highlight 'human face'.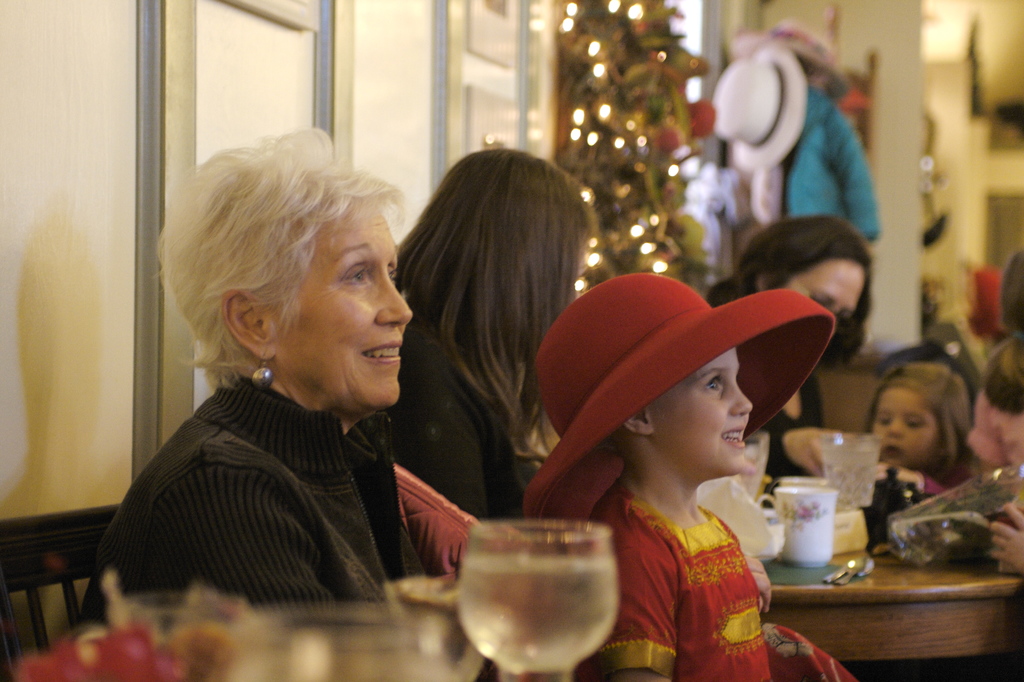
Highlighted region: (271, 195, 419, 409).
